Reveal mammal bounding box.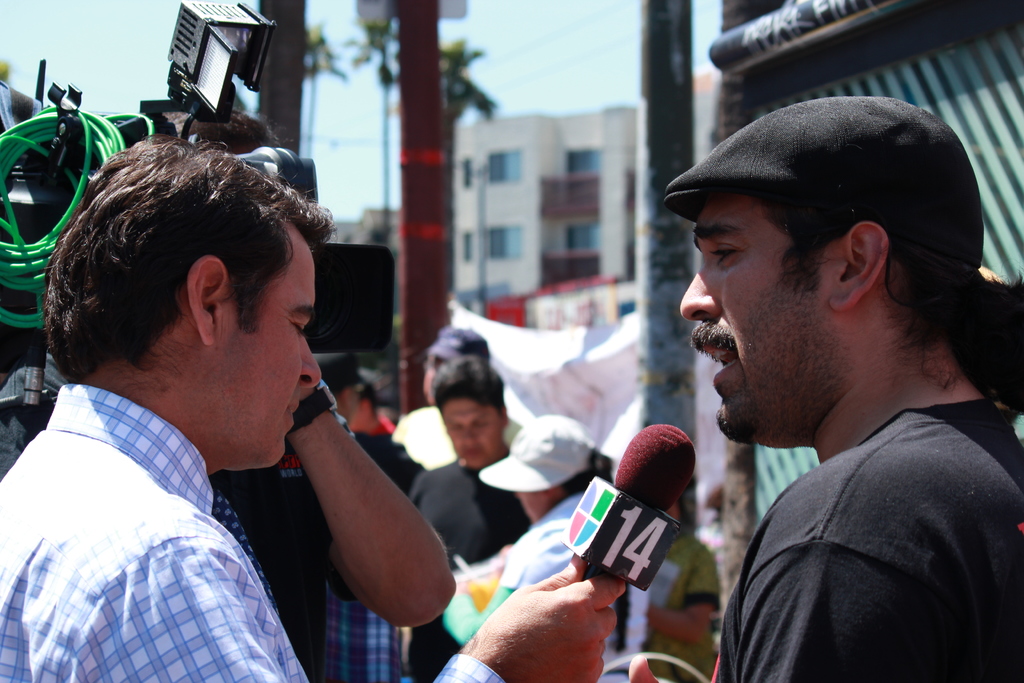
Revealed: left=628, top=90, right=1023, bottom=682.
